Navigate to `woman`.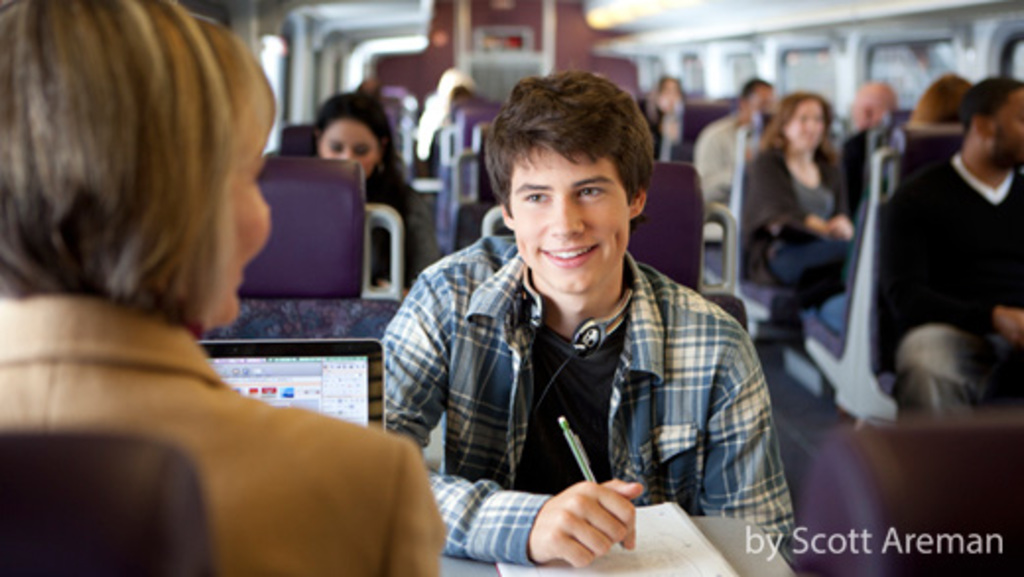
Navigation target: box(738, 87, 863, 341).
